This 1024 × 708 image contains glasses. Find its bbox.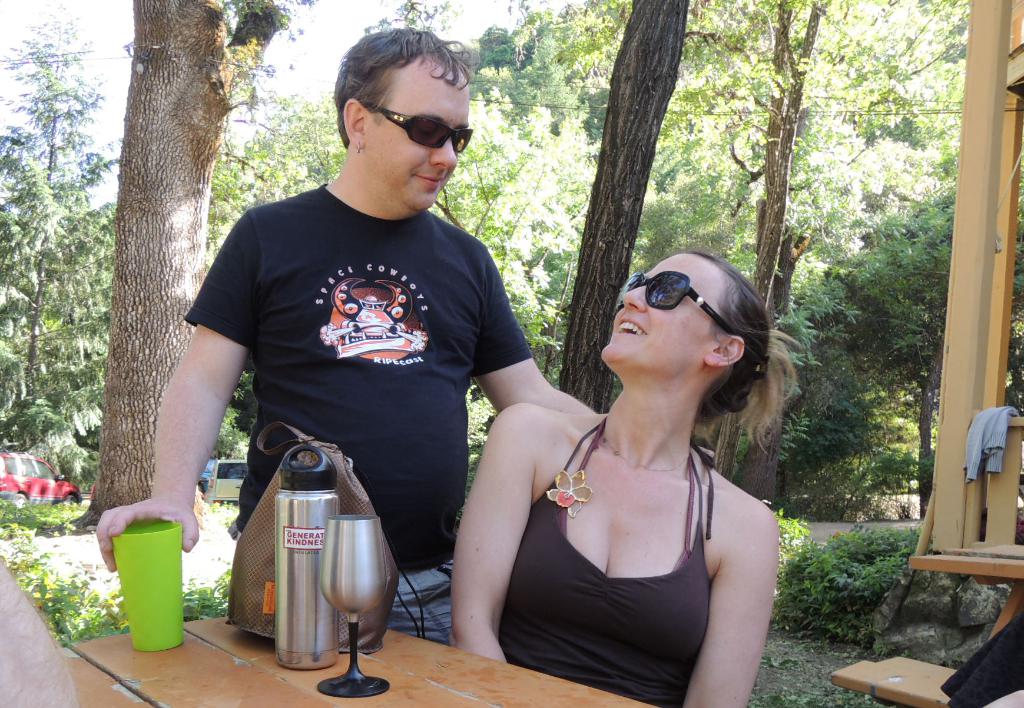
369, 109, 489, 150.
